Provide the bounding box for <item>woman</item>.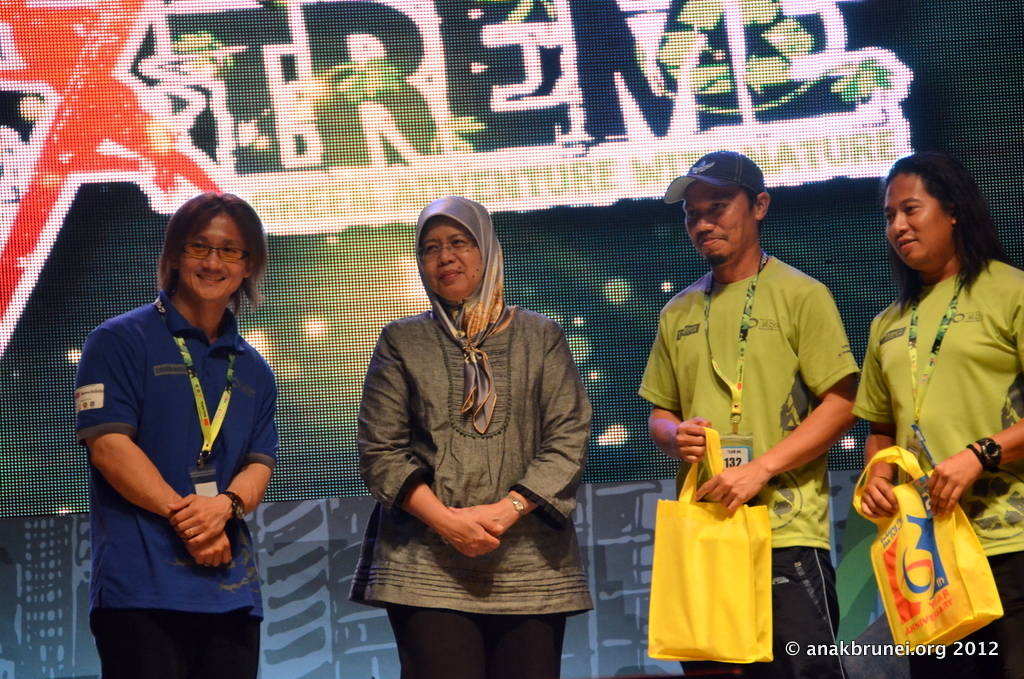
[x1=351, y1=192, x2=603, y2=675].
